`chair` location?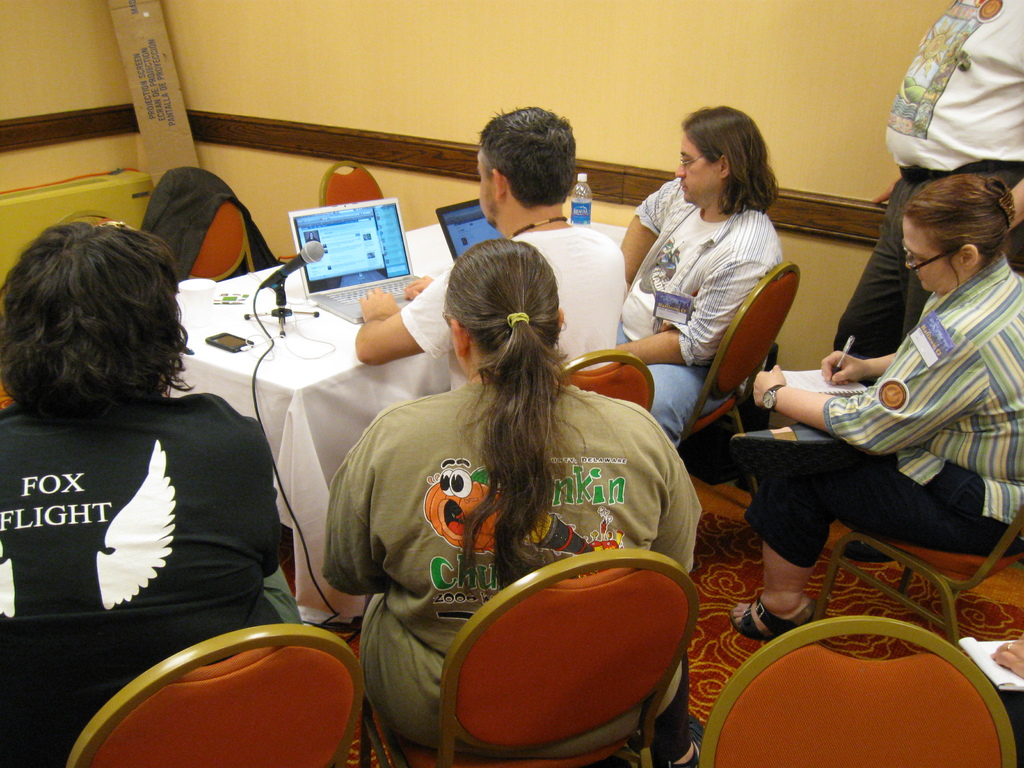
[367, 520, 706, 767]
